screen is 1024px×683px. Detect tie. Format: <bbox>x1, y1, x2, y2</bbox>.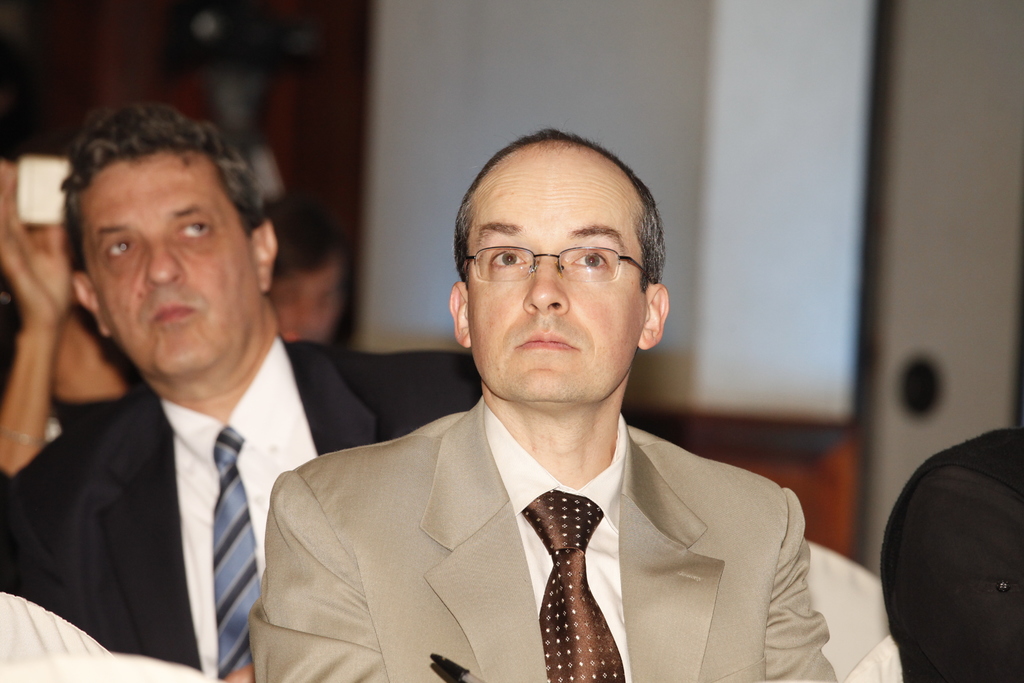
<bbox>213, 428, 277, 682</bbox>.
